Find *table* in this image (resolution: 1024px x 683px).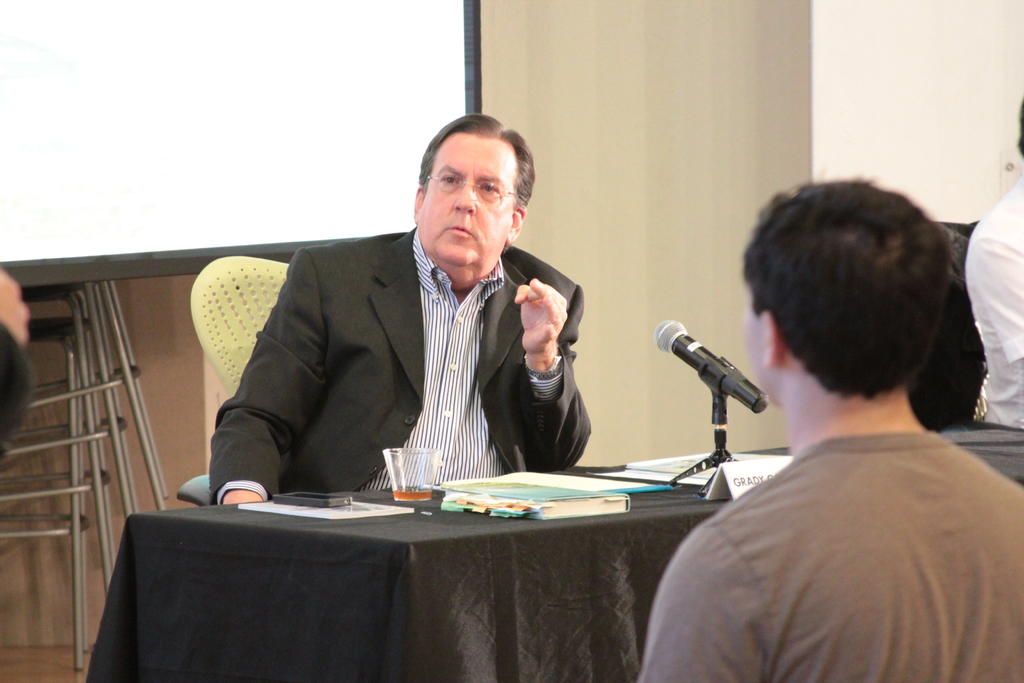
box=[131, 348, 858, 670].
